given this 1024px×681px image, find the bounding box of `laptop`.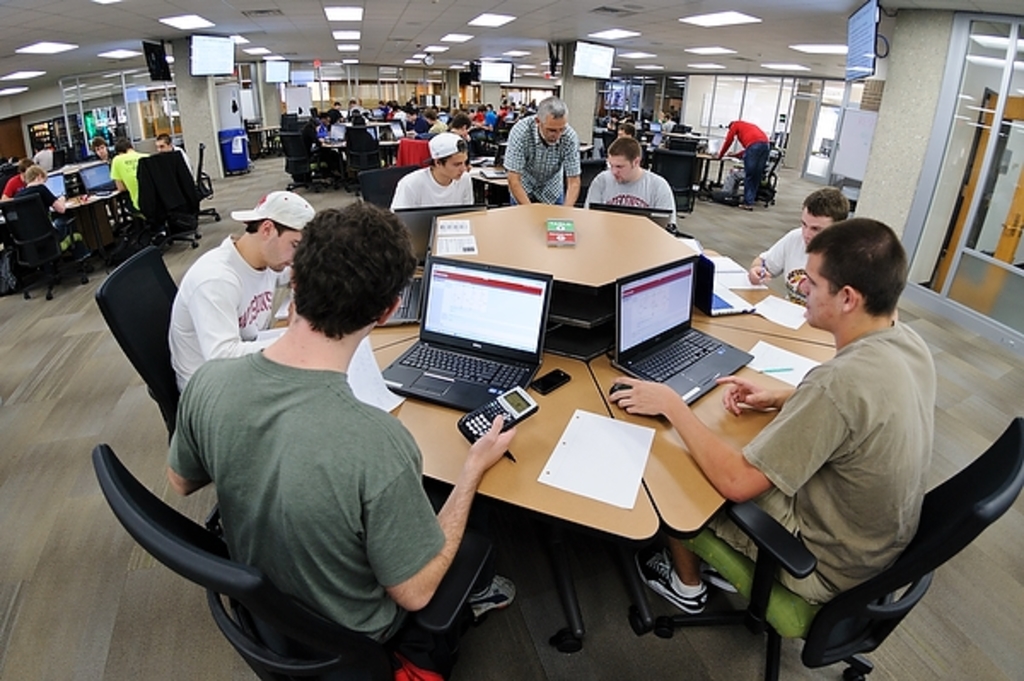
region(381, 236, 551, 422).
